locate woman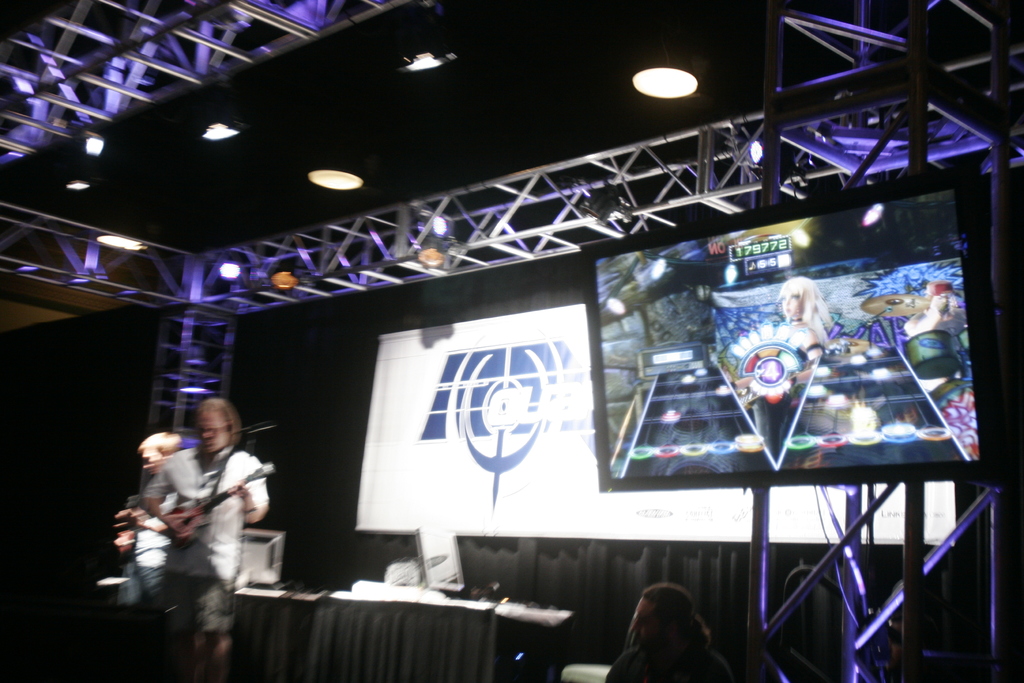
{"left": 774, "top": 277, "right": 828, "bottom": 364}
